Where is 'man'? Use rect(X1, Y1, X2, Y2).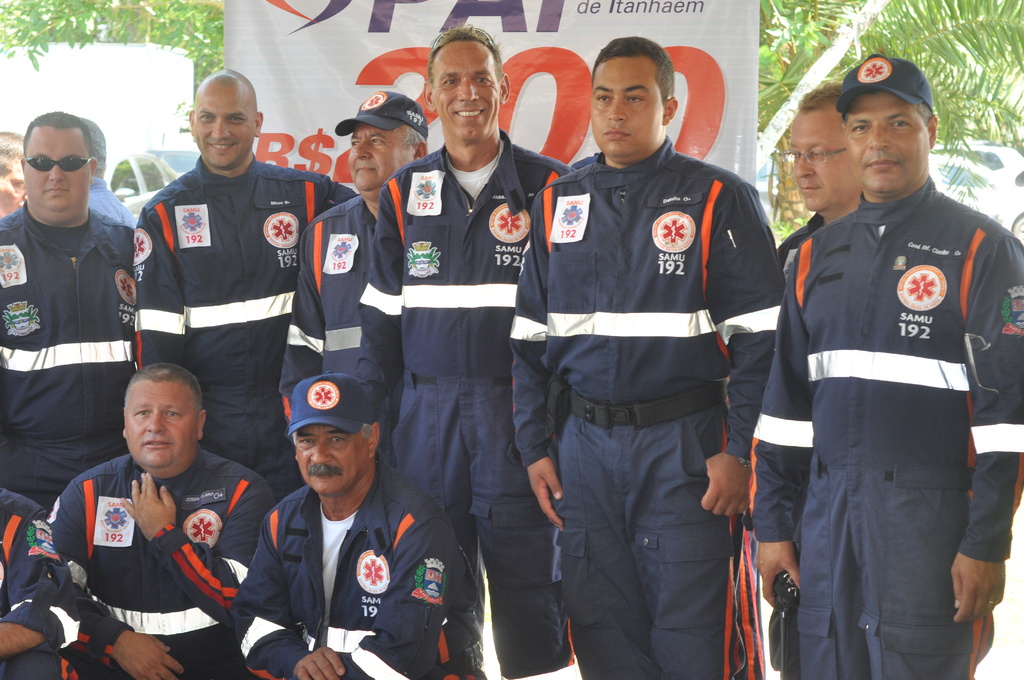
rect(509, 35, 781, 679).
